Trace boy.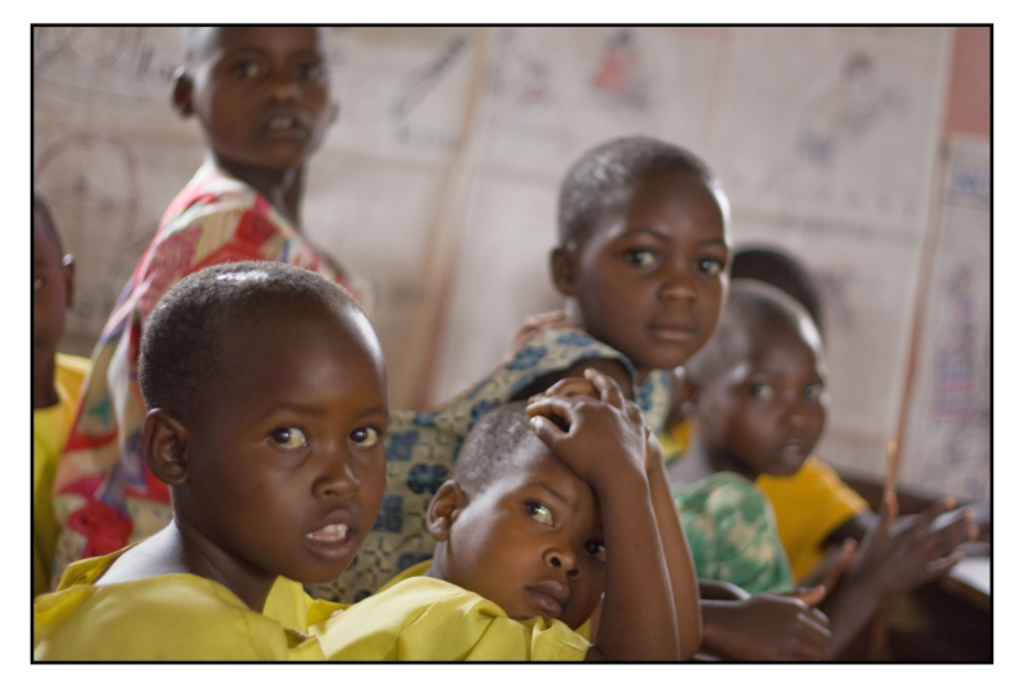
Traced to l=317, t=367, r=703, b=665.
